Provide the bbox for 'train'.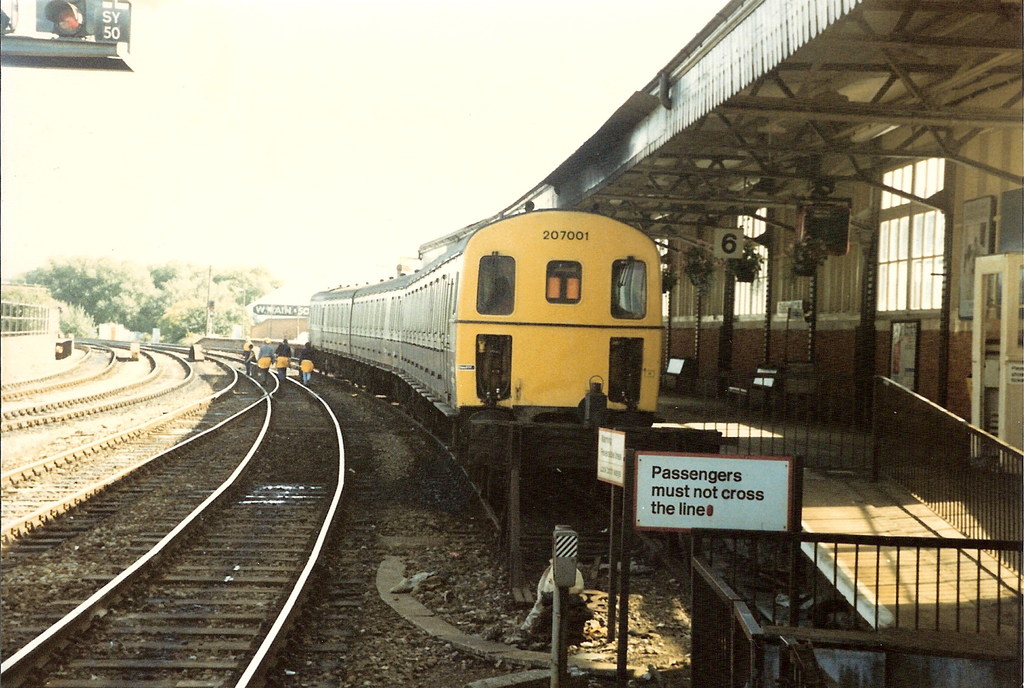
box=[307, 211, 662, 464].
